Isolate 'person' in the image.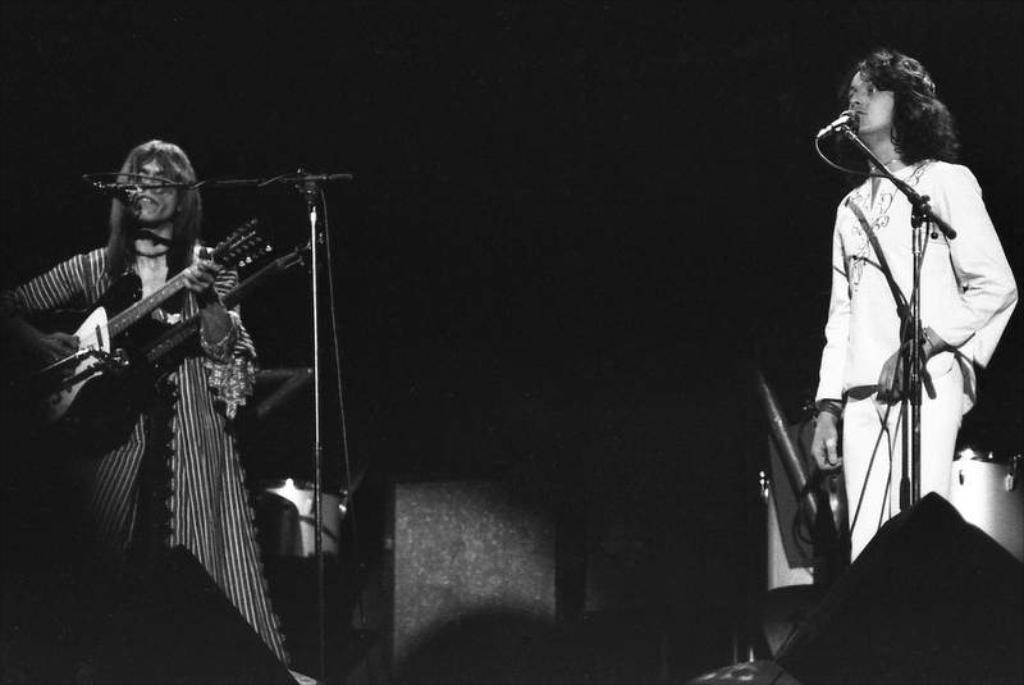
Isolated region: box=[0, 137, 293, 666].
